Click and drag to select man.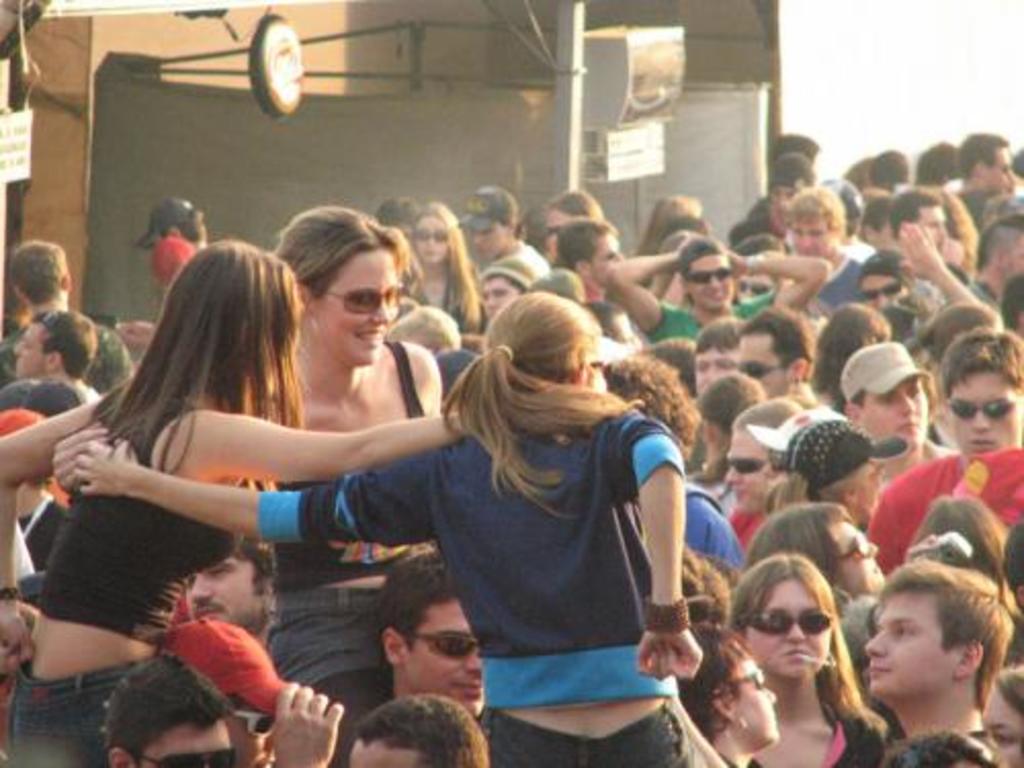
Selection: [left=954, top=129, right=1012, bottom=223].
